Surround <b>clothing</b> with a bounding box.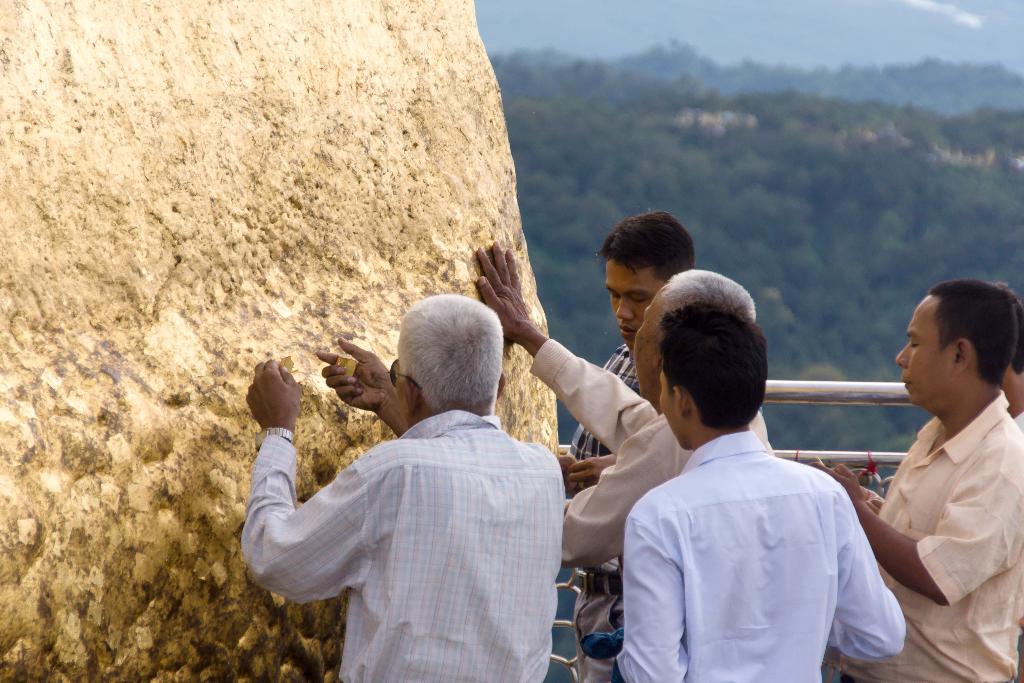
876 386 1023 682.
